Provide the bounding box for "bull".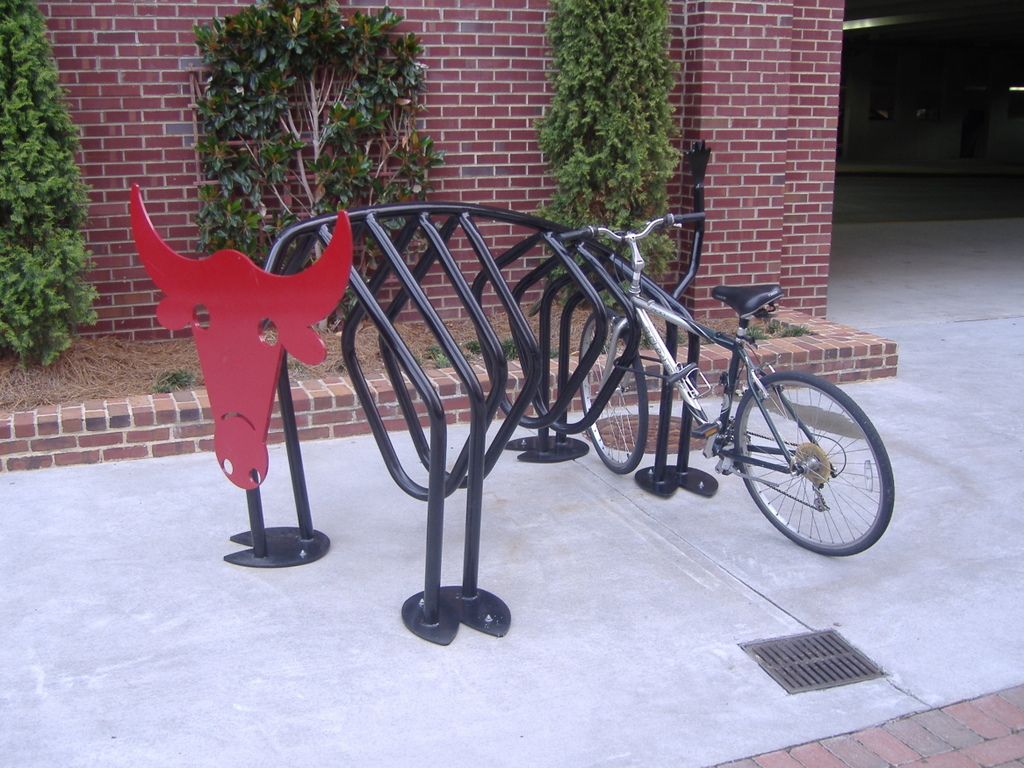
(124, 181, 355, 490).
